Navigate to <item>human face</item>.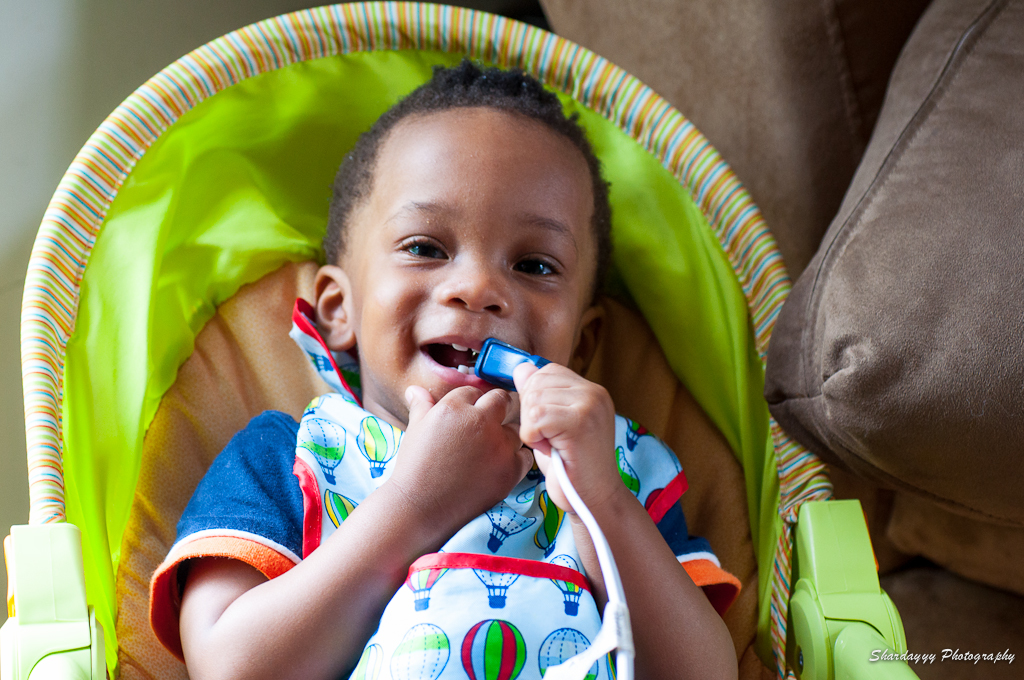
Navigation target: (left=344, top=113, right=592, bottom=417).
